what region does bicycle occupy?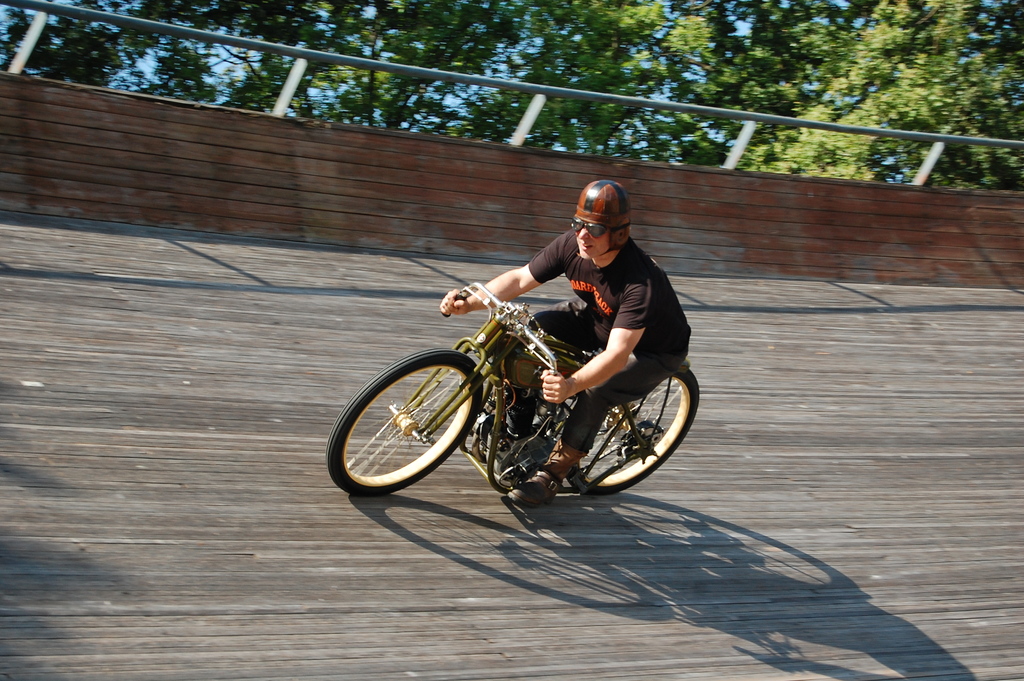
(left=326, top=283, right=702, bottom=492).
